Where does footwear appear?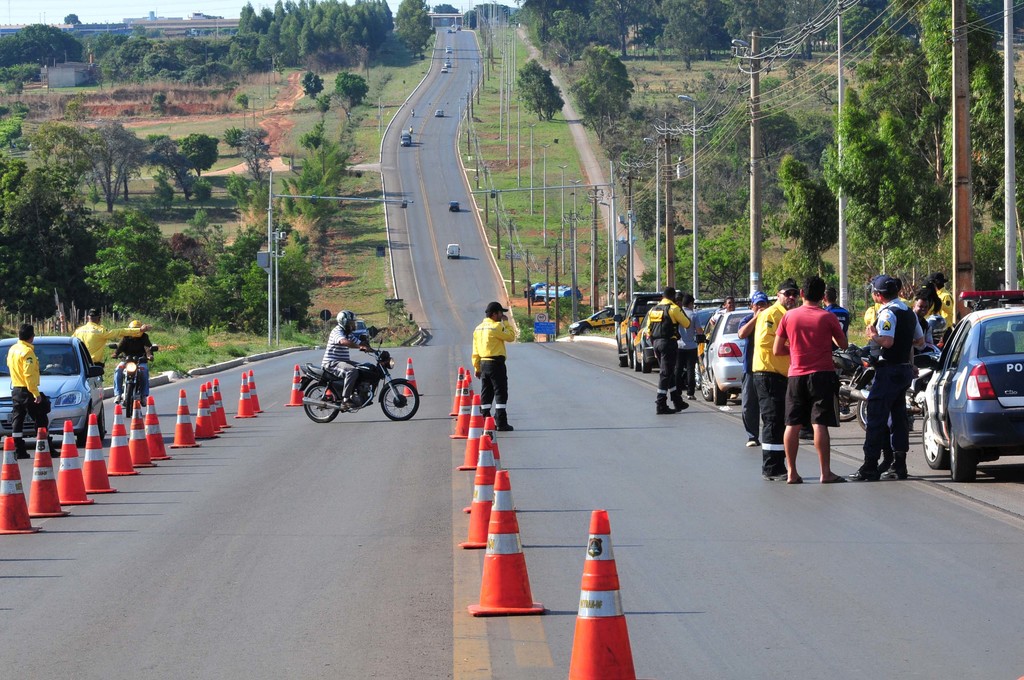
Appears at 877,460,910,481.
